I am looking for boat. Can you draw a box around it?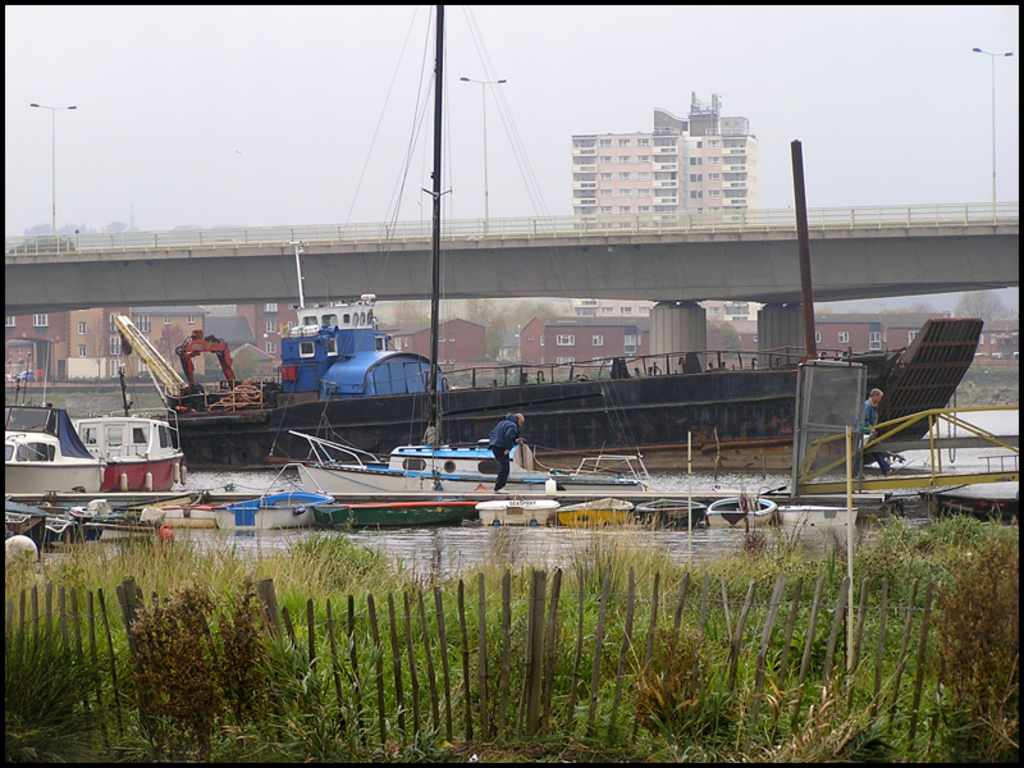
Sure, the bounding box is [703, 495, 780, 529].
